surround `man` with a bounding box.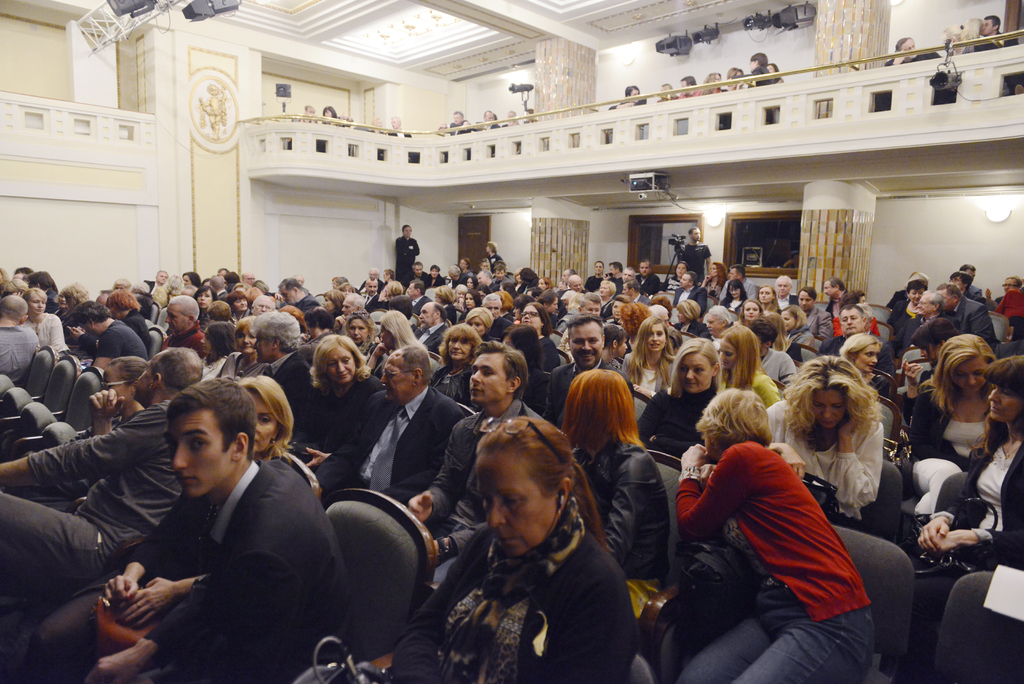
l=73, t=302, r=148, b=374.
